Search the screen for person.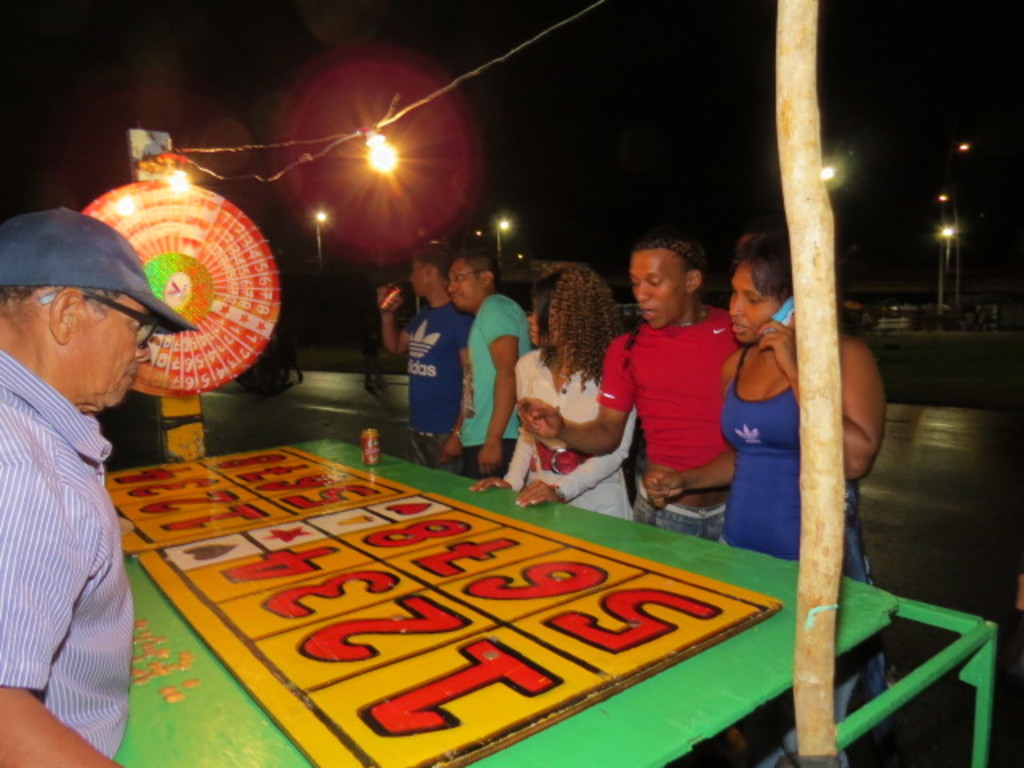
Found at locate(470, 259, 645, 518).
